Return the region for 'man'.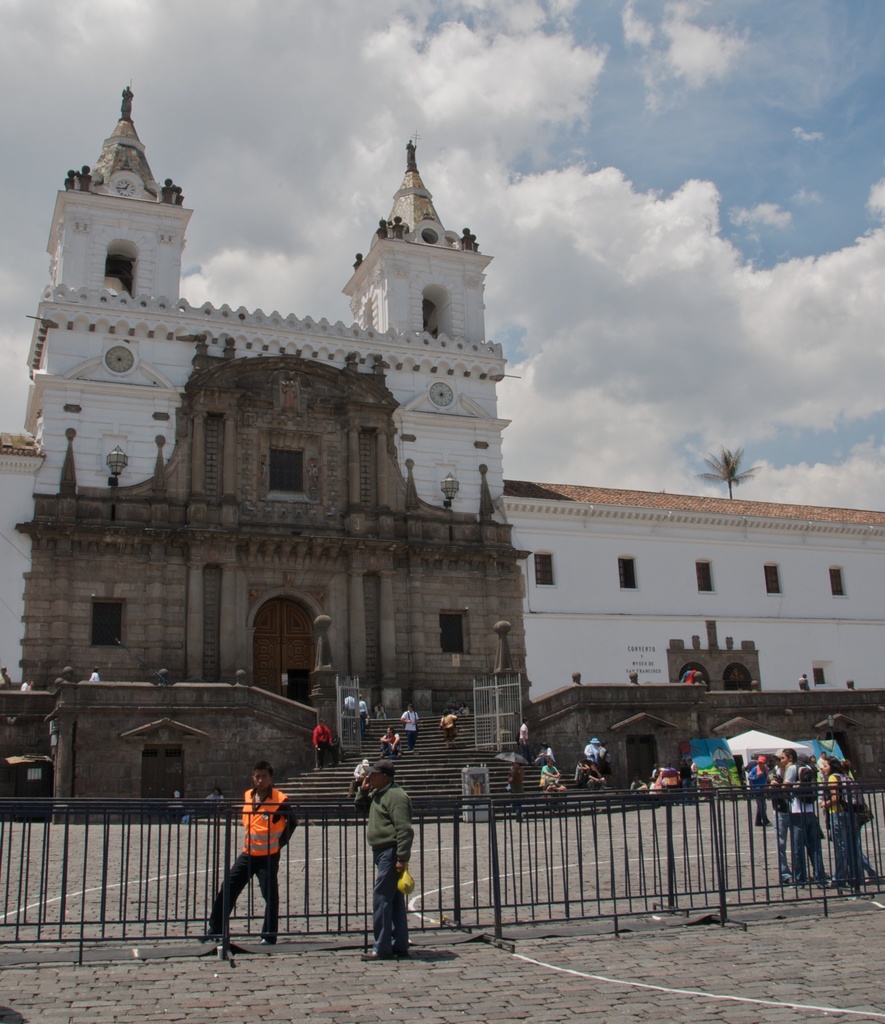
Rect(89, 670, 98, 677).
